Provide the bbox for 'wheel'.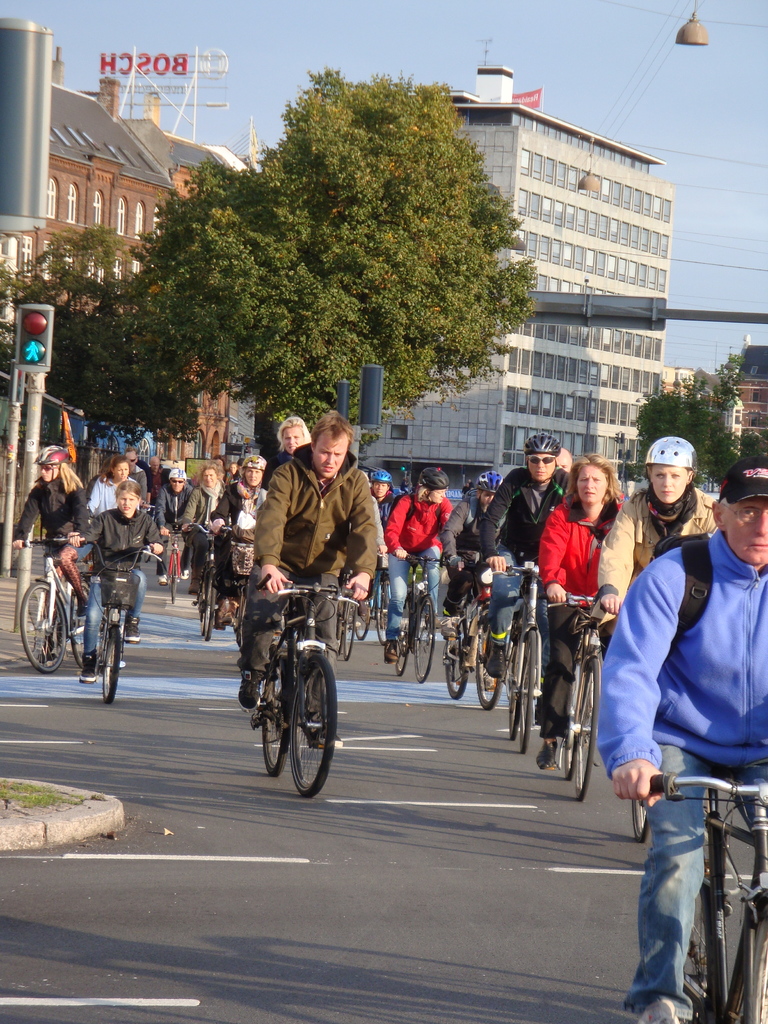
[x1=259, y1=660, x2=289, y2=777].
